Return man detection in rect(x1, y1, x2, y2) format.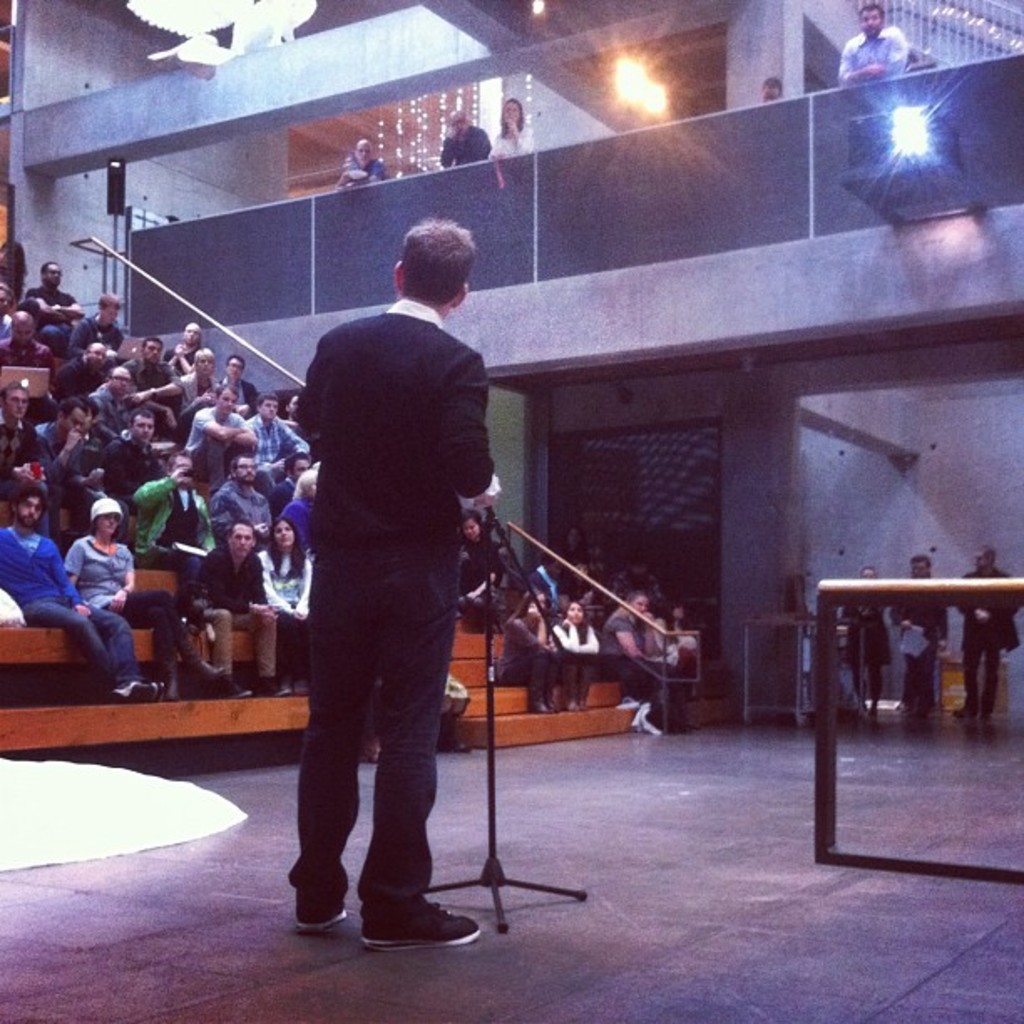
rect(25, 258, 89, 345).
